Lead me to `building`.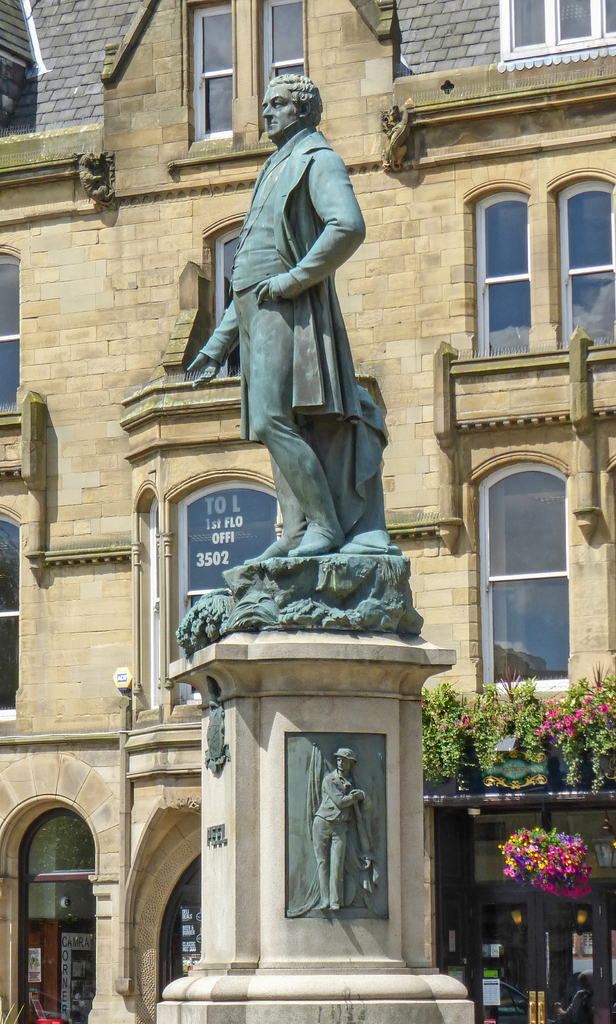
Lead to (0, 0, 615, 1023).
